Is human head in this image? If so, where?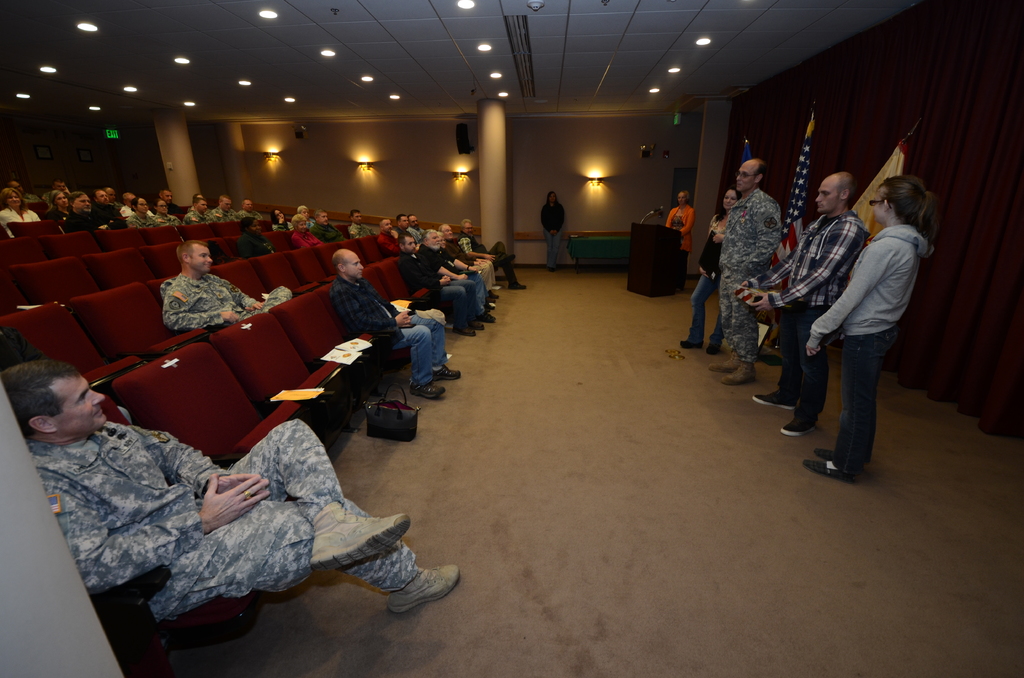
Yes, at [406,217,422,232].
